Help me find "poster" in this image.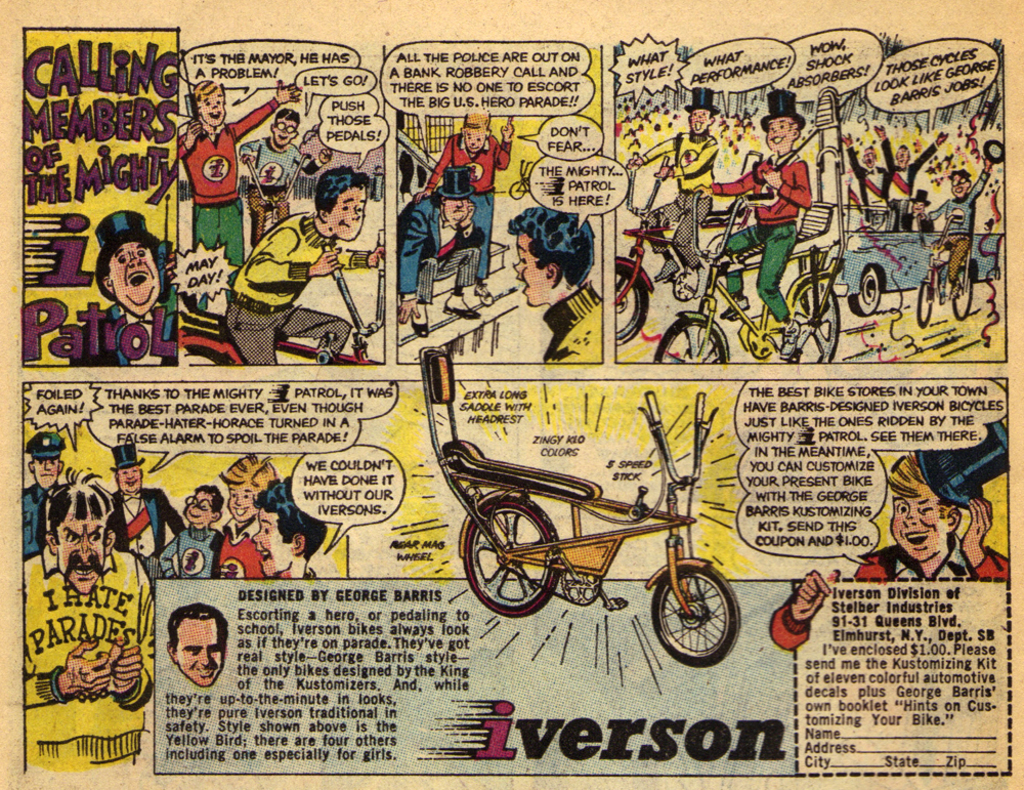
Found it: box=[0, 0, 1023, 789].
